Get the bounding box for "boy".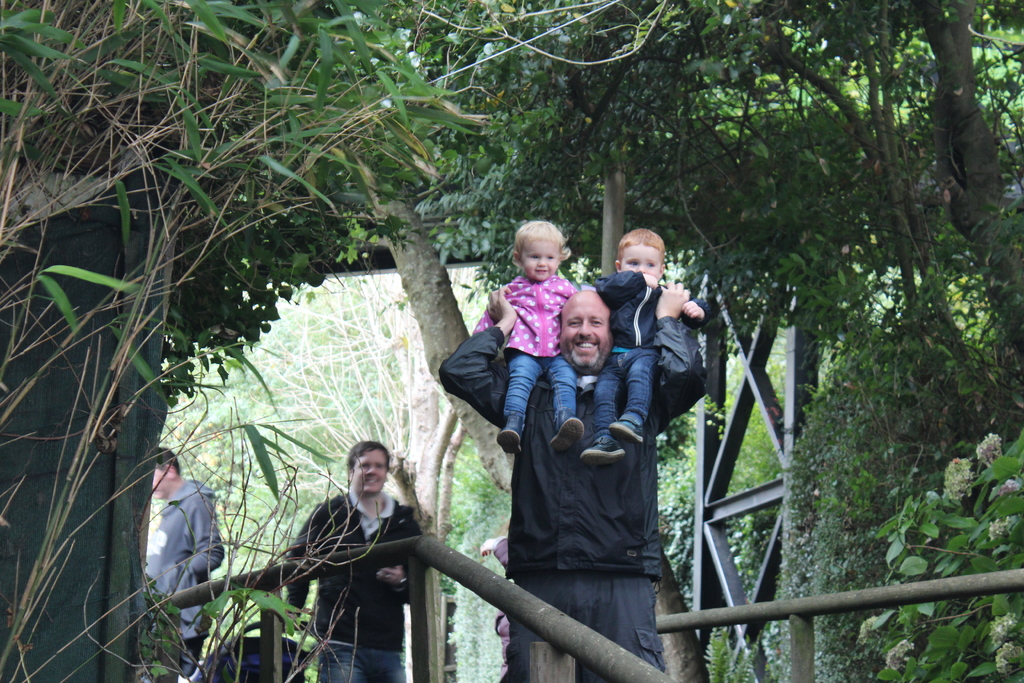
[left=483, top=210, right=597, bottom=418].
